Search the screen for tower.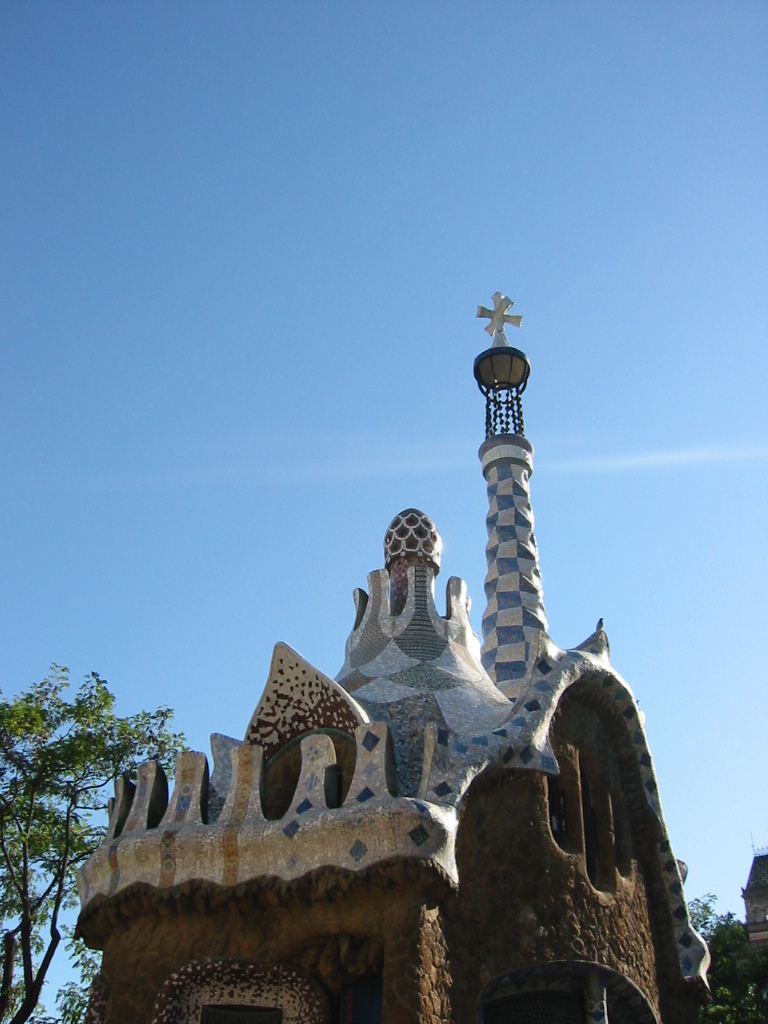
Found at rect(71, 287, 723, 1023).
